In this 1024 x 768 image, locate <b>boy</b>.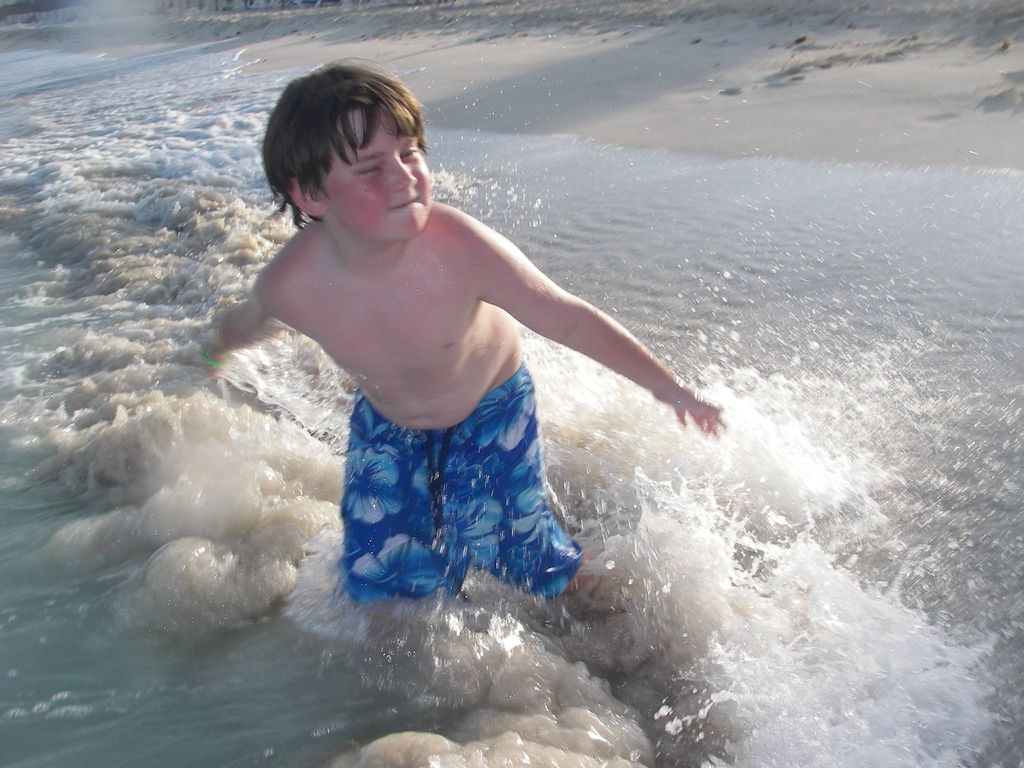
Bounding box: 44/60/829/675.
